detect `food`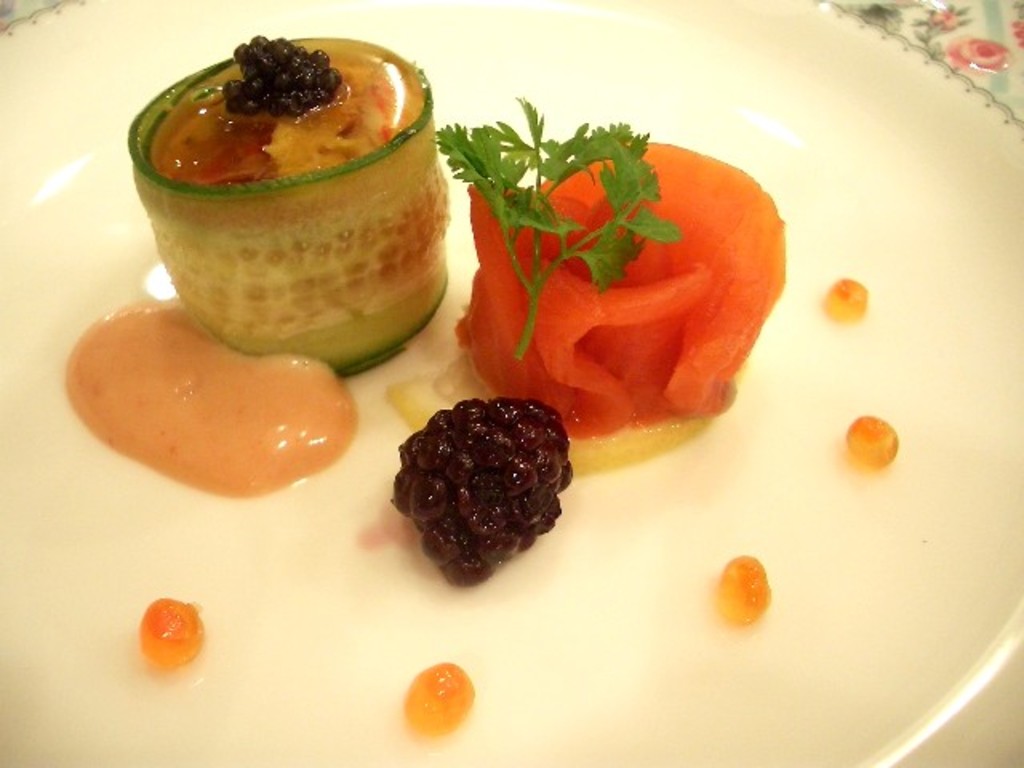
[left=715, top=552, right=773, bottom=627]
